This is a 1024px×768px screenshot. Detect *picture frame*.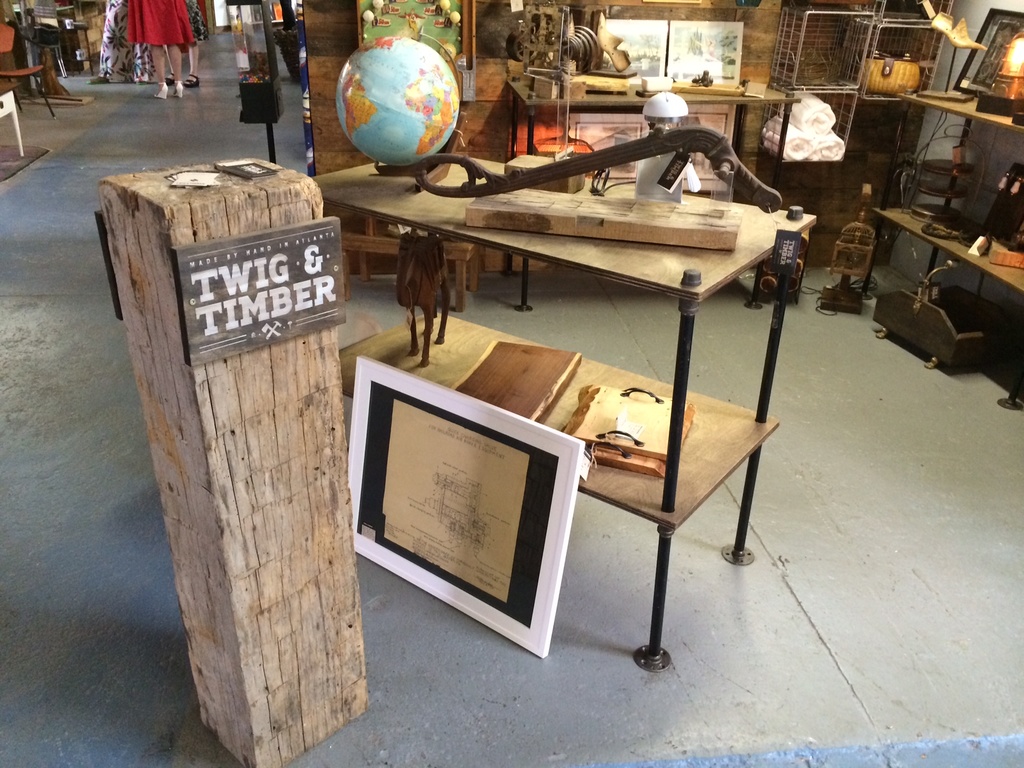
crop(668, 22, 744, 84).
